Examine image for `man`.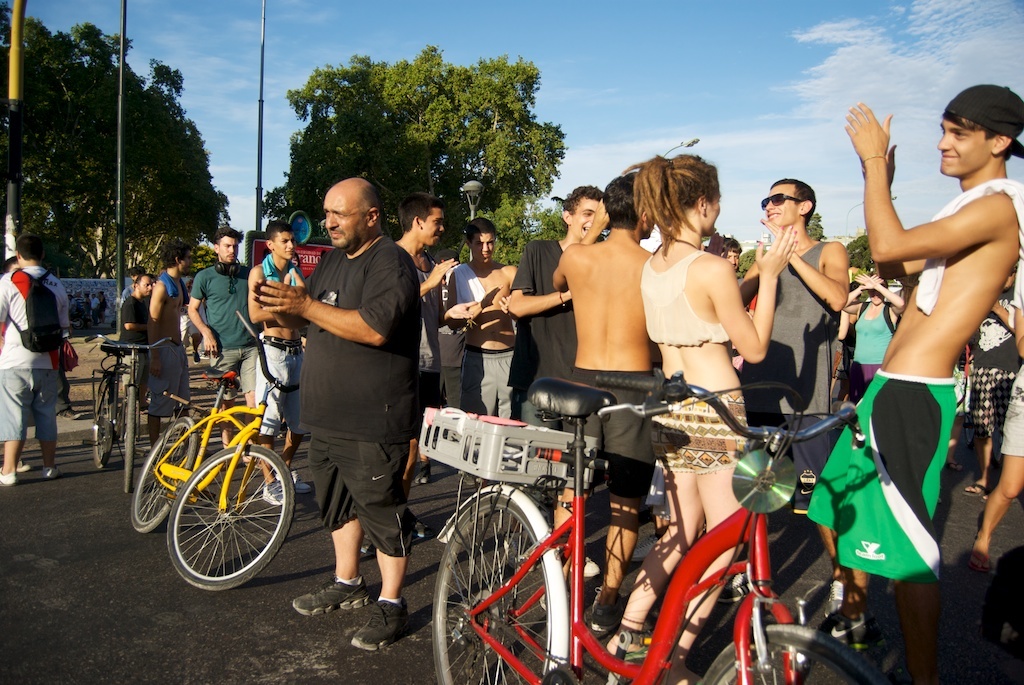
Examination result: Rect(184, 222, 258, 468).
